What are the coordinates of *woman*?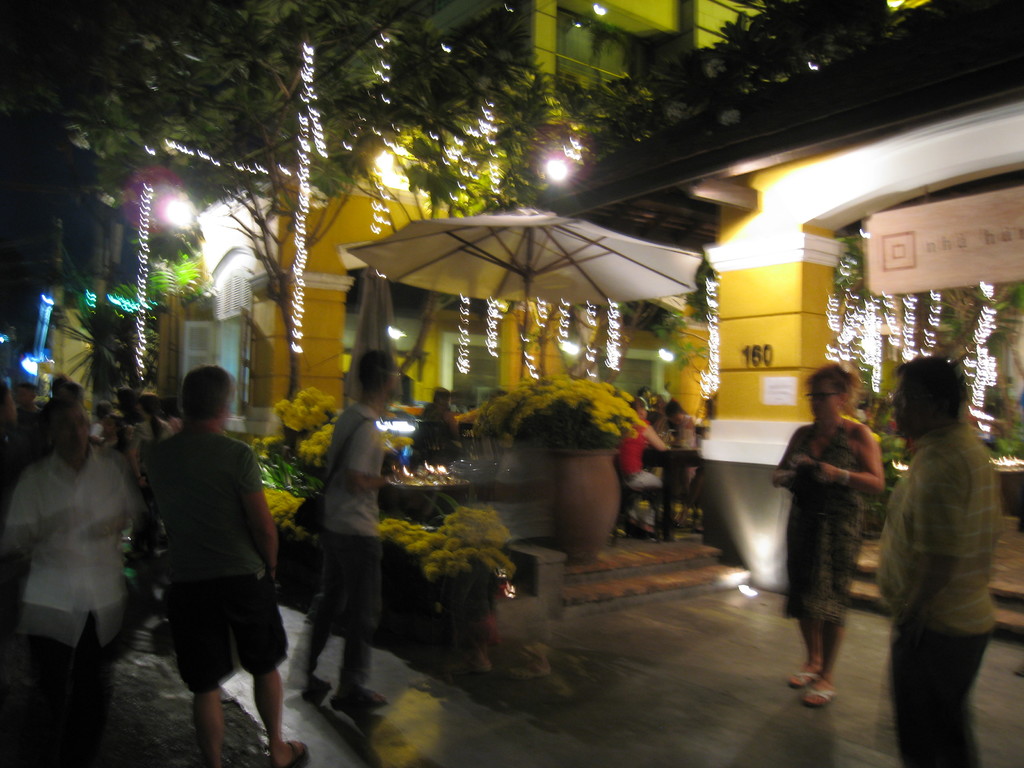
select_region(781, 370, 899, 696).
